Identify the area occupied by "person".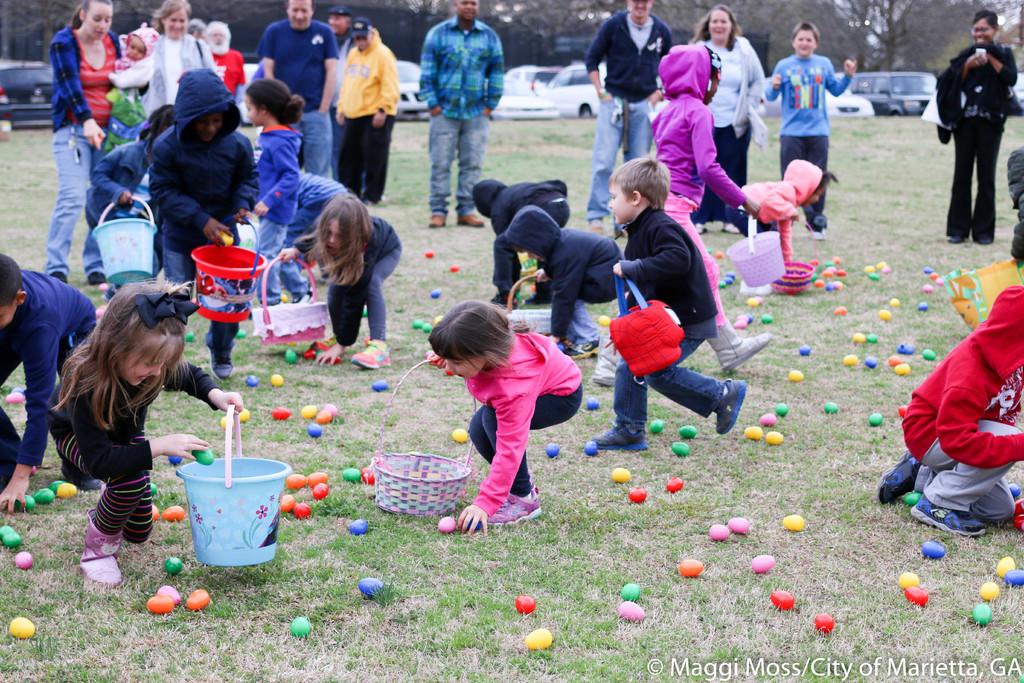
Area: left=0, top=252, right=95, bottom=514.
